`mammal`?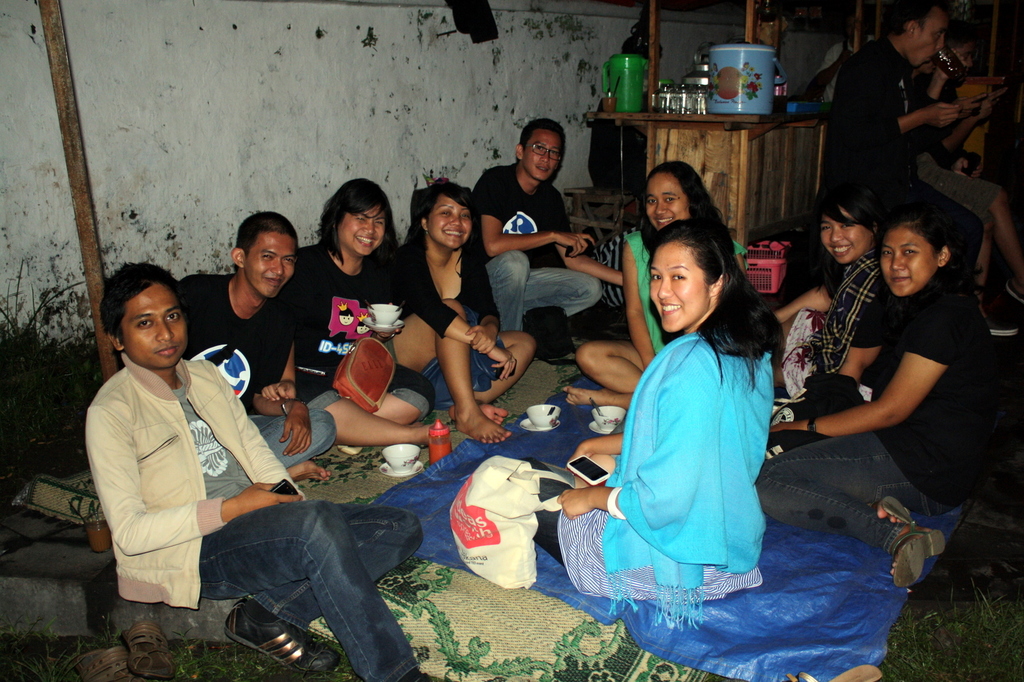
rect(758, 210, 982, 588)
